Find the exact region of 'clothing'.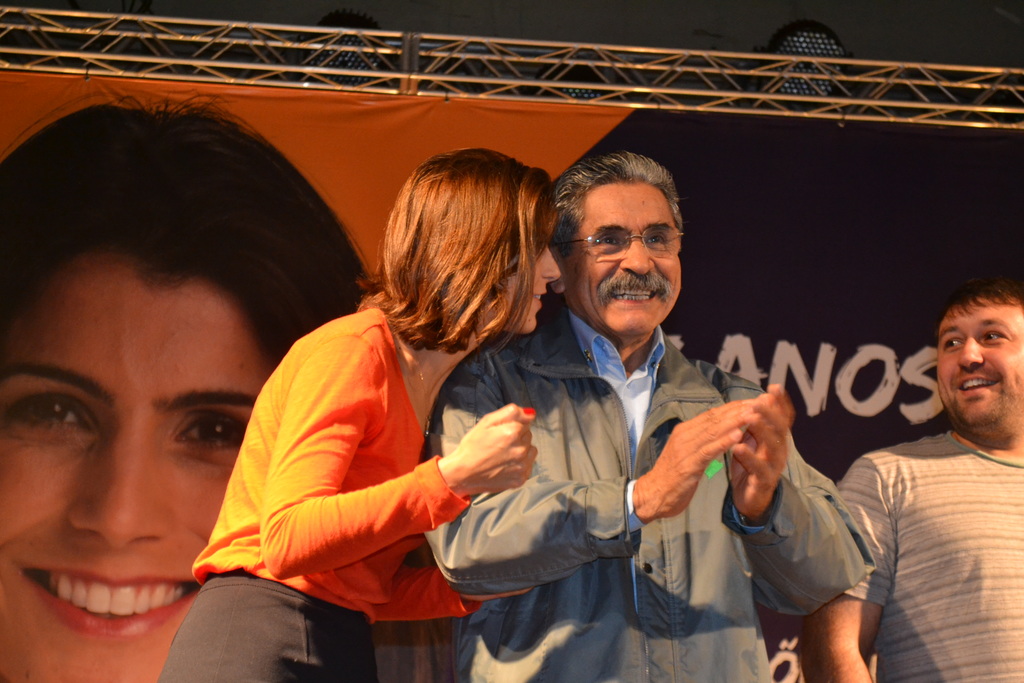
Exact region: crop(835, 426, 1023, 682).
